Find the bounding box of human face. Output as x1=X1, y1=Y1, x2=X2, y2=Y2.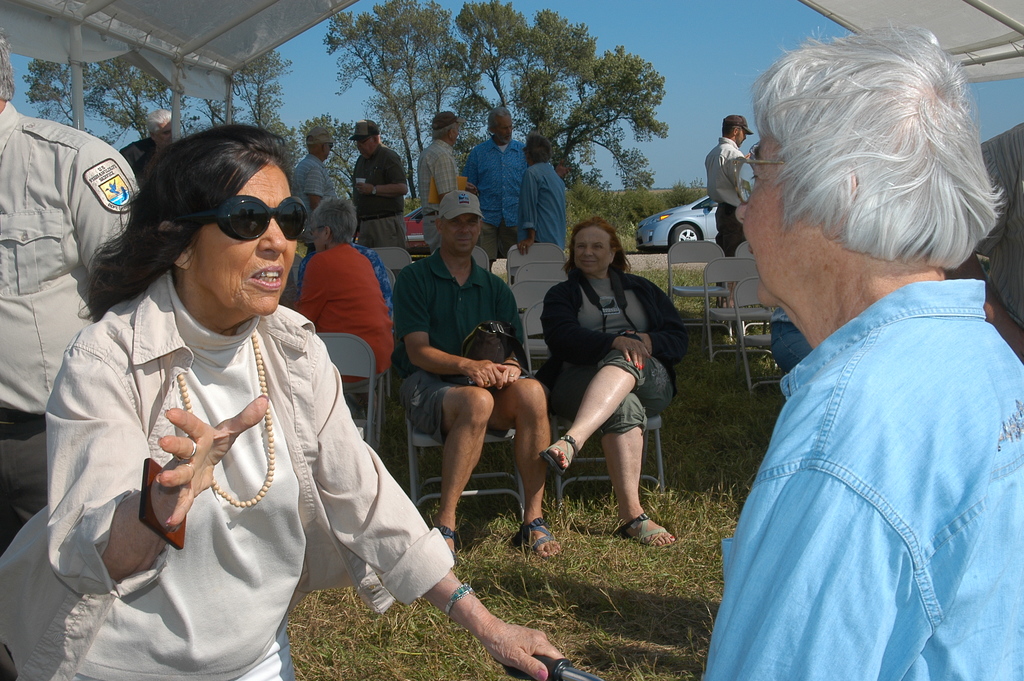
x1=158, y1=124, x2=173, y2=150.
